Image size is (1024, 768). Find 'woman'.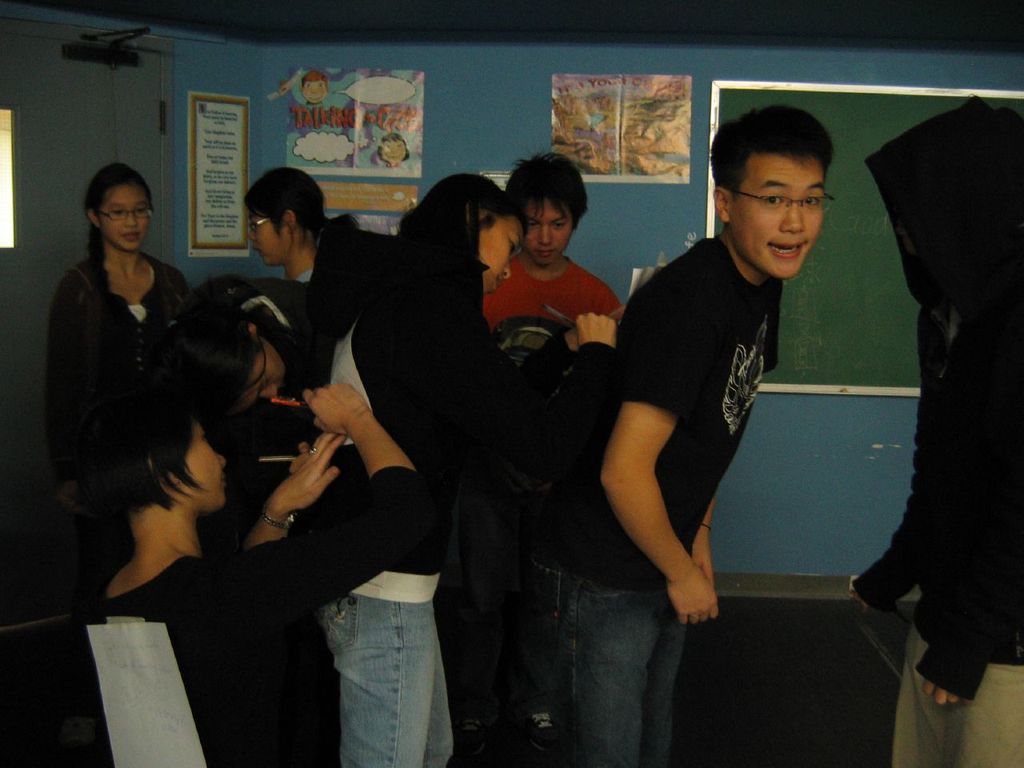
x1=76, y1=386, x2=419, y2=767.
